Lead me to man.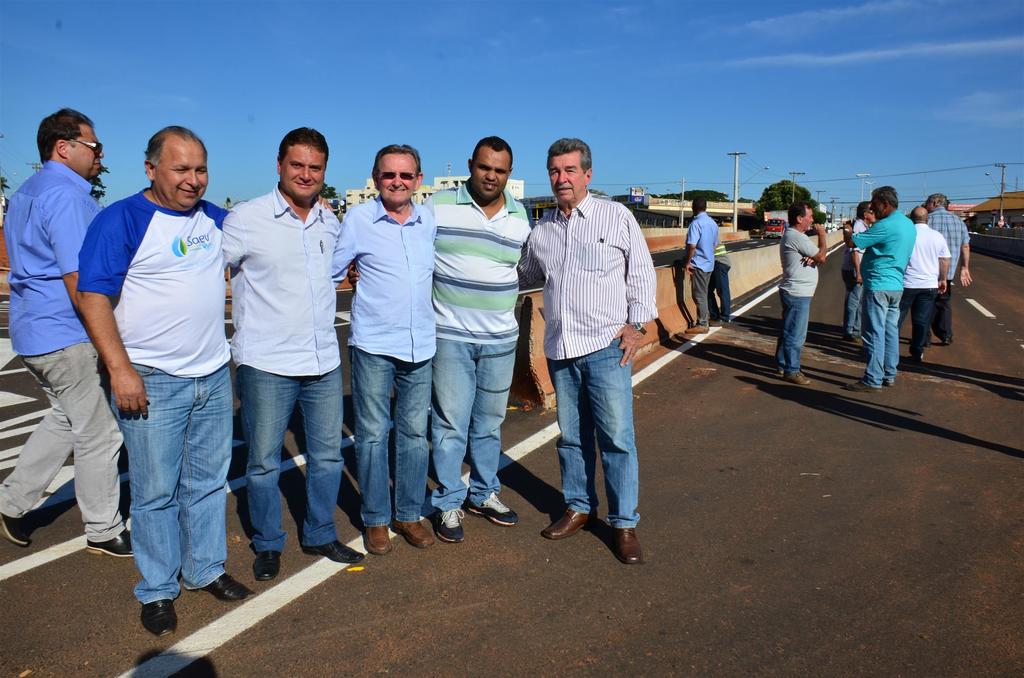
Lead to 840:185:917:392.
